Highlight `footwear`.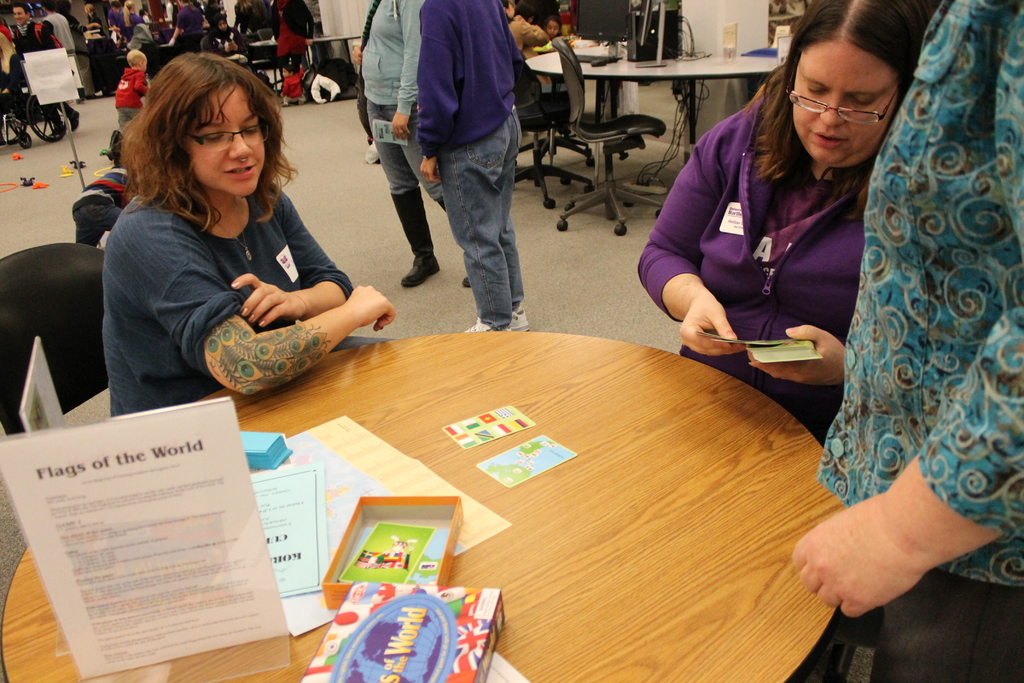
Highlighted region: Rect(508, 304, 529, 330).
